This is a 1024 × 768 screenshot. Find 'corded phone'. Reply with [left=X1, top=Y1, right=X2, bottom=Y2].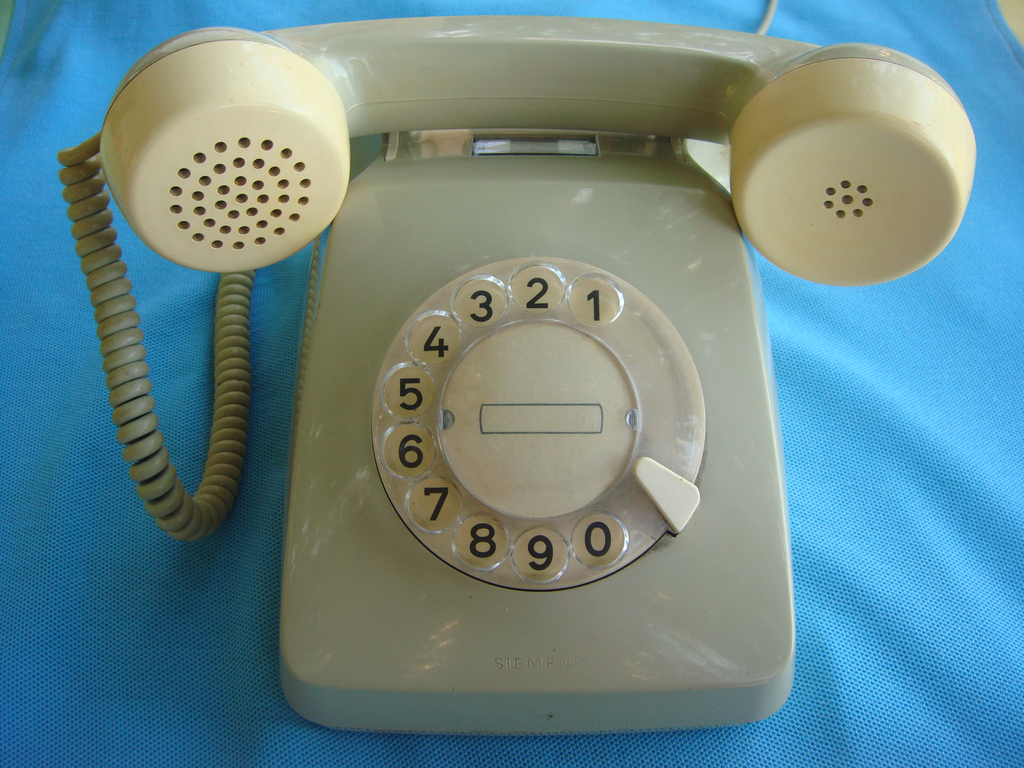
[left=58, top=0, right=962, bottom=723].
